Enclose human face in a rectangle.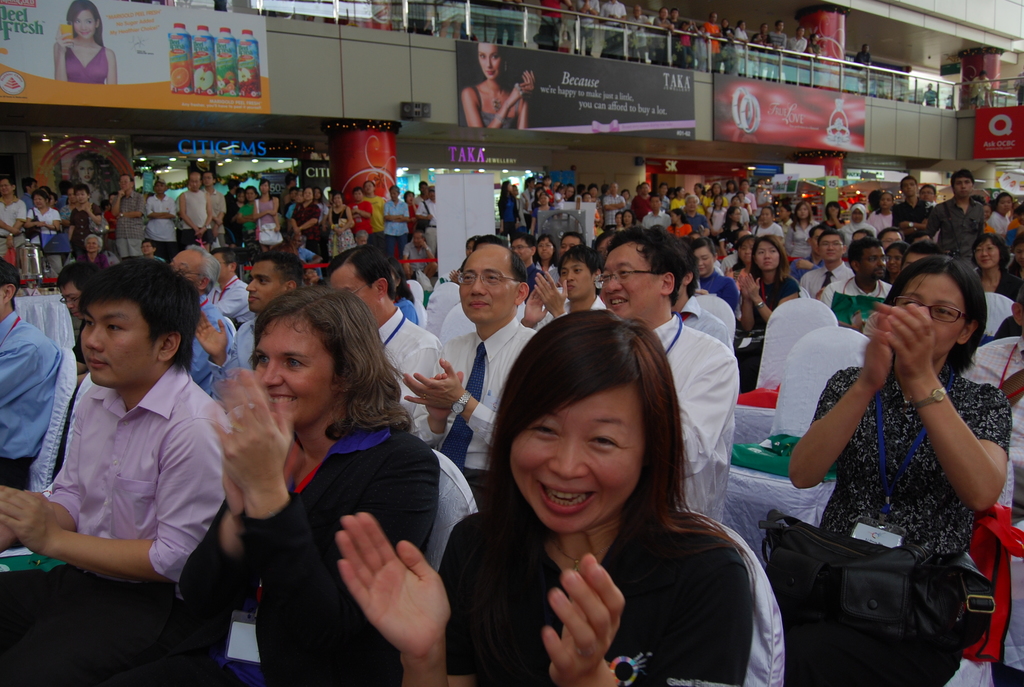
detection(253, 317, 330, 432).
